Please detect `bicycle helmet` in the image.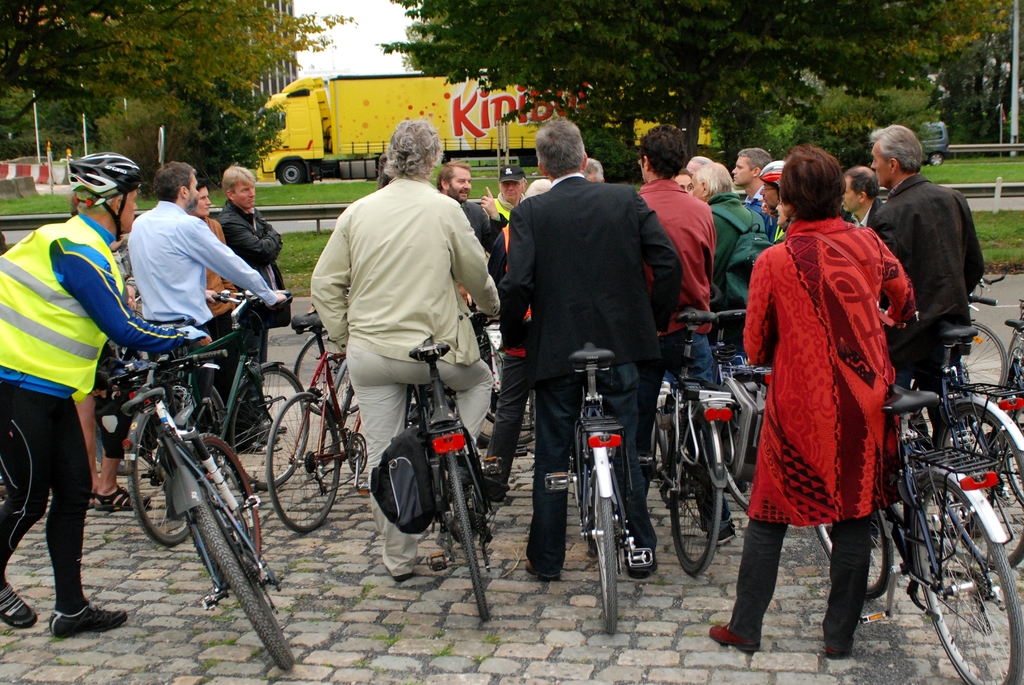
region(70, 144, 141, 235).
